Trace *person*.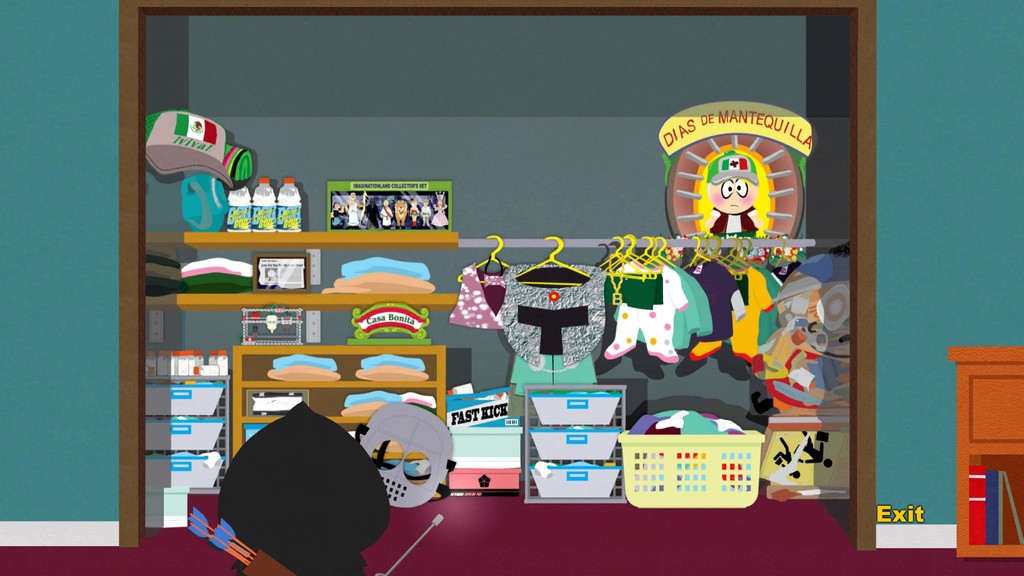
Traced to bbox=[404, 195, 416, 230].
